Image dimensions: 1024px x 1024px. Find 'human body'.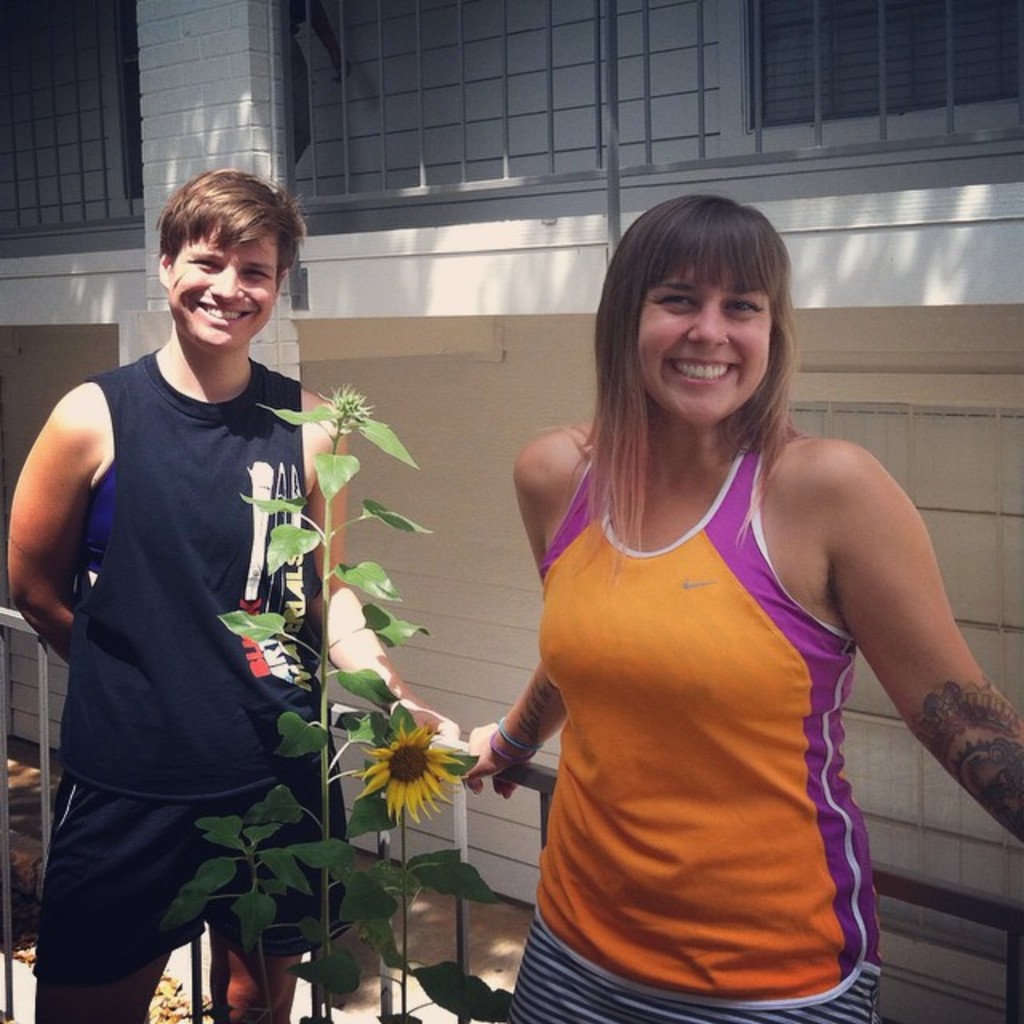
(5,341,350,1022).
